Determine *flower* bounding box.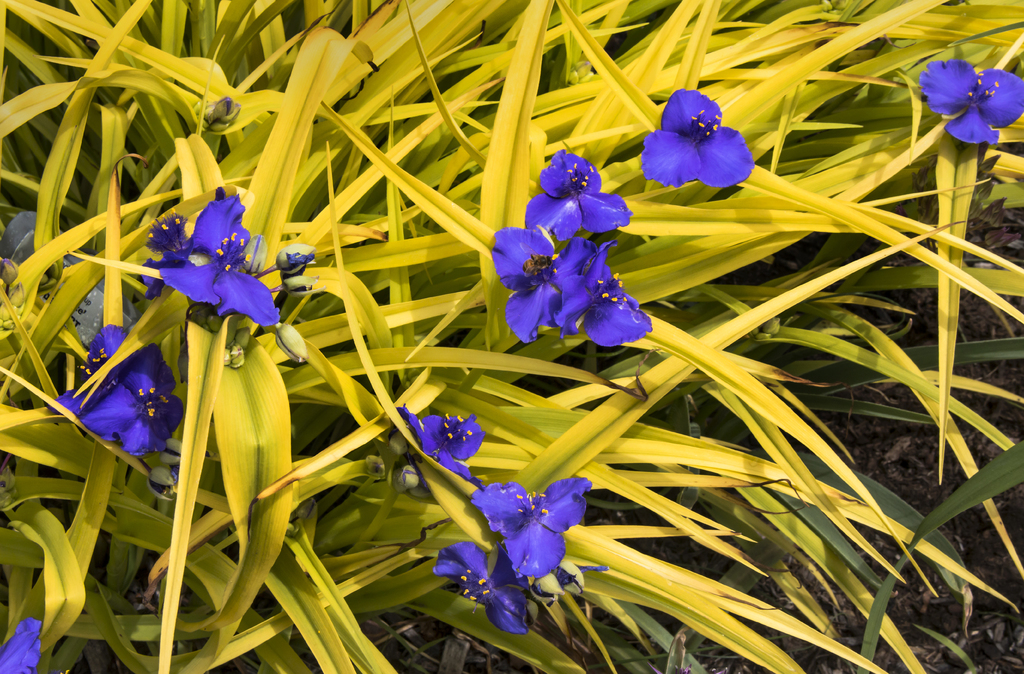
Determined: x1=553, y1=240, x2=653, y2=349.
